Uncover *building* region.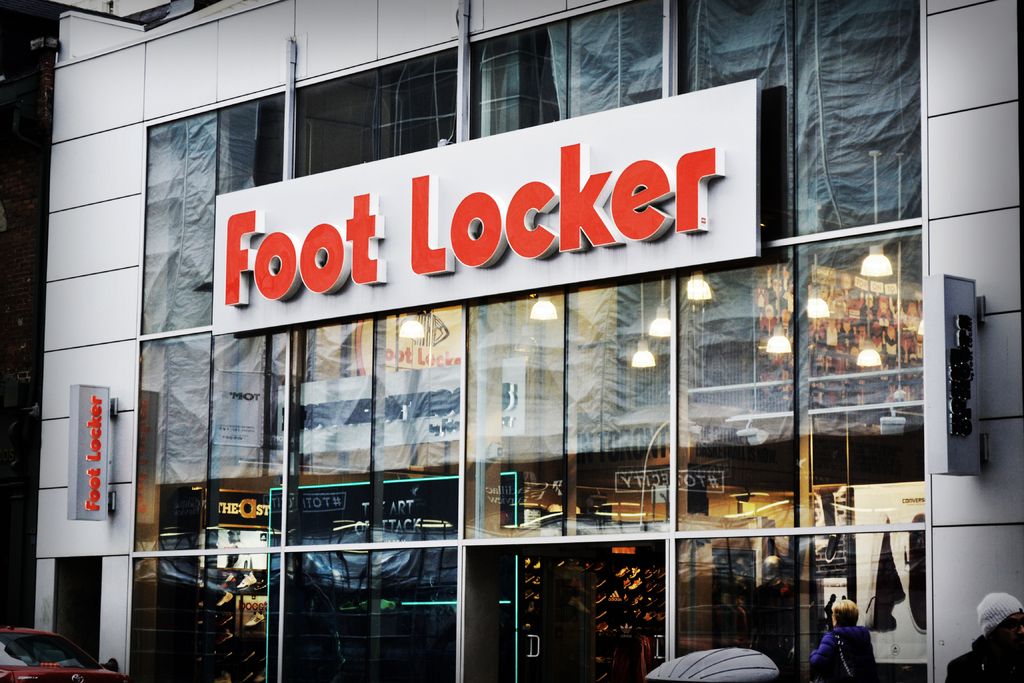
Uncovered: pyautogui.locateOnScreen(34, 0, 1023, 682).
